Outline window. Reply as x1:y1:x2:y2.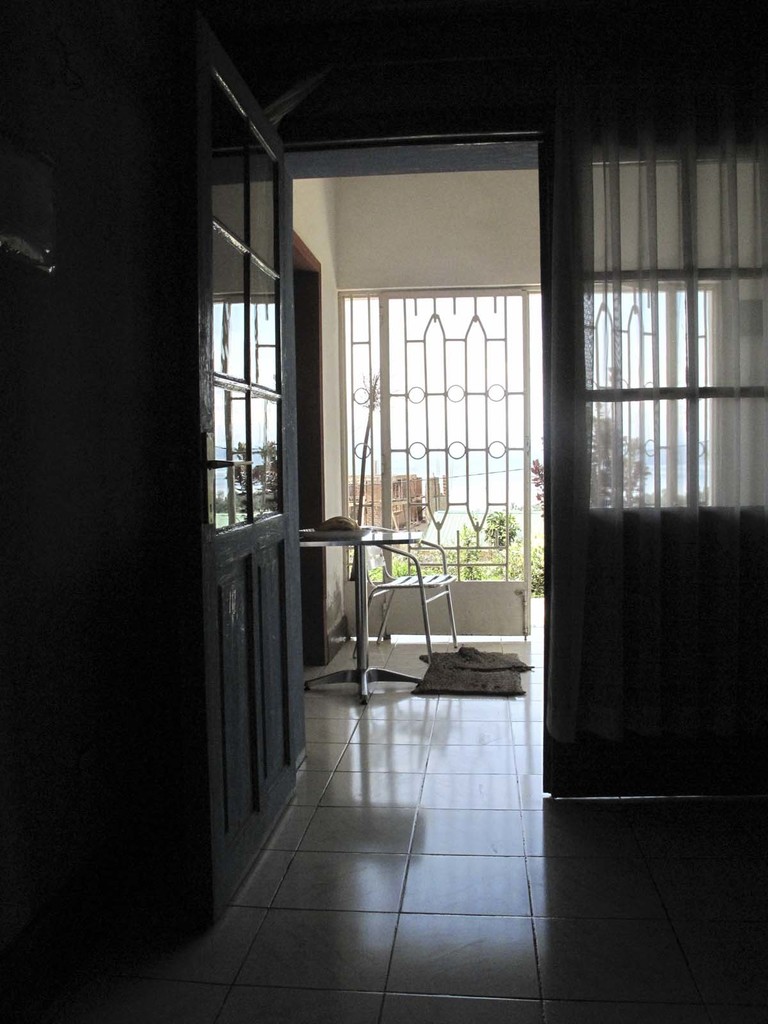
591:284:719:506.
